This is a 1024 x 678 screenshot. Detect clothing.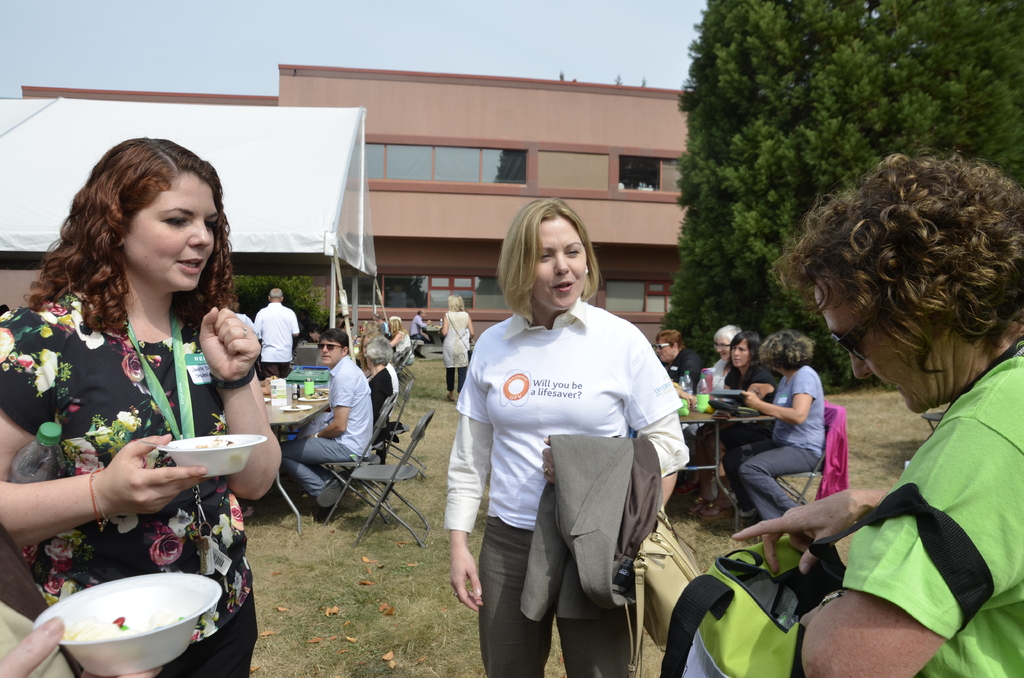
box(244, 298, 289, 377).
